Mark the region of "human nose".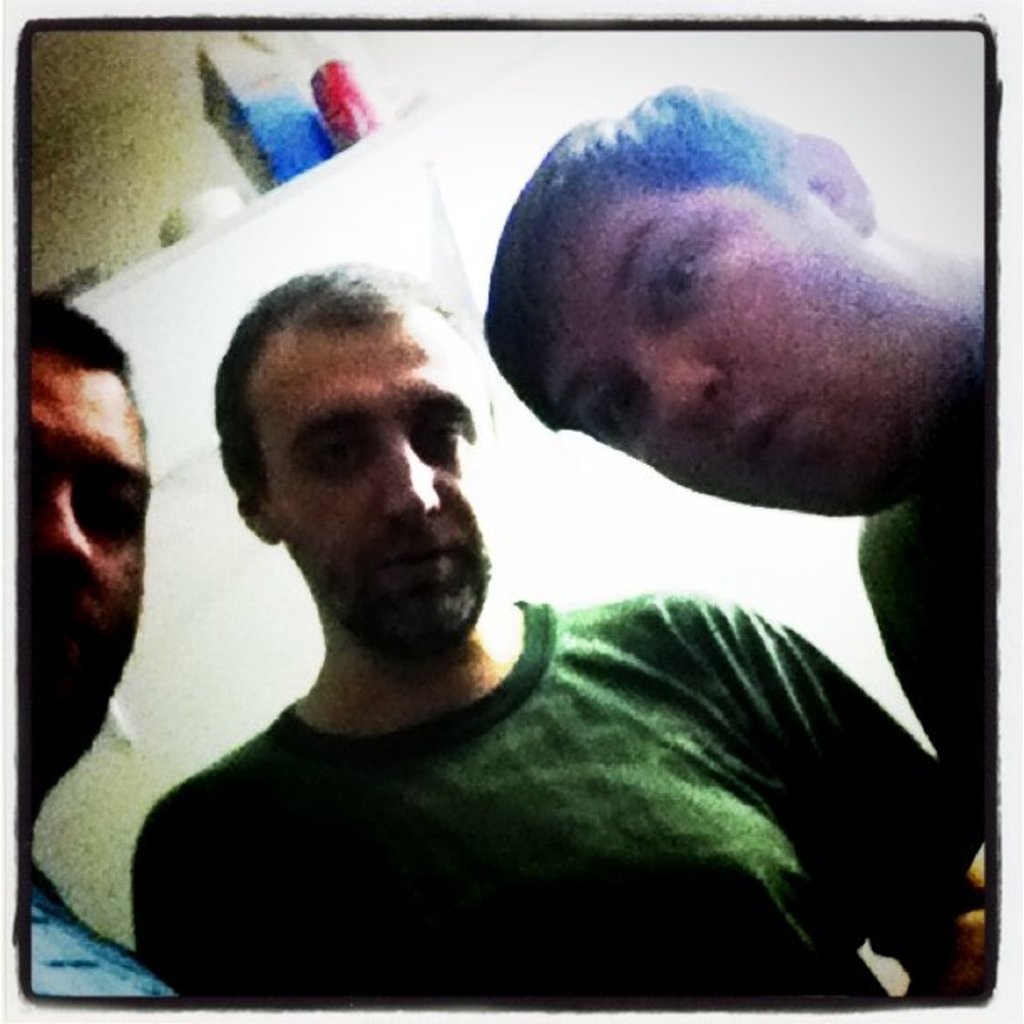
Region: <bbox>626, 356, 728, 428</bbox>.
